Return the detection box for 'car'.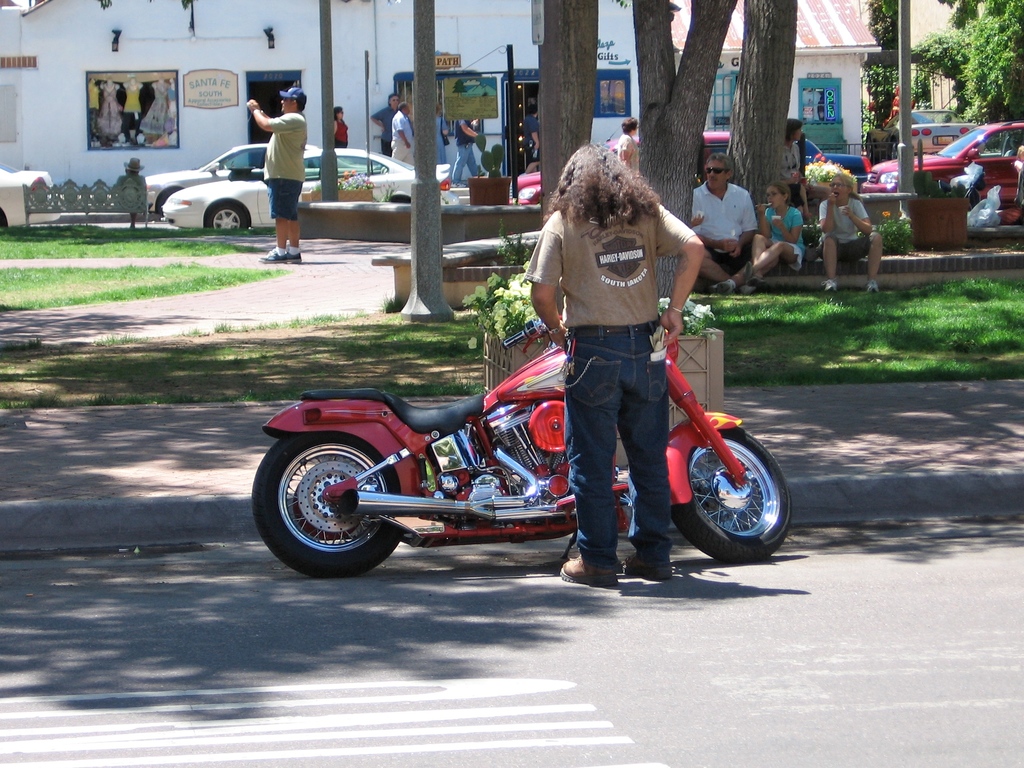
locate(136, 141, 340, 223).
